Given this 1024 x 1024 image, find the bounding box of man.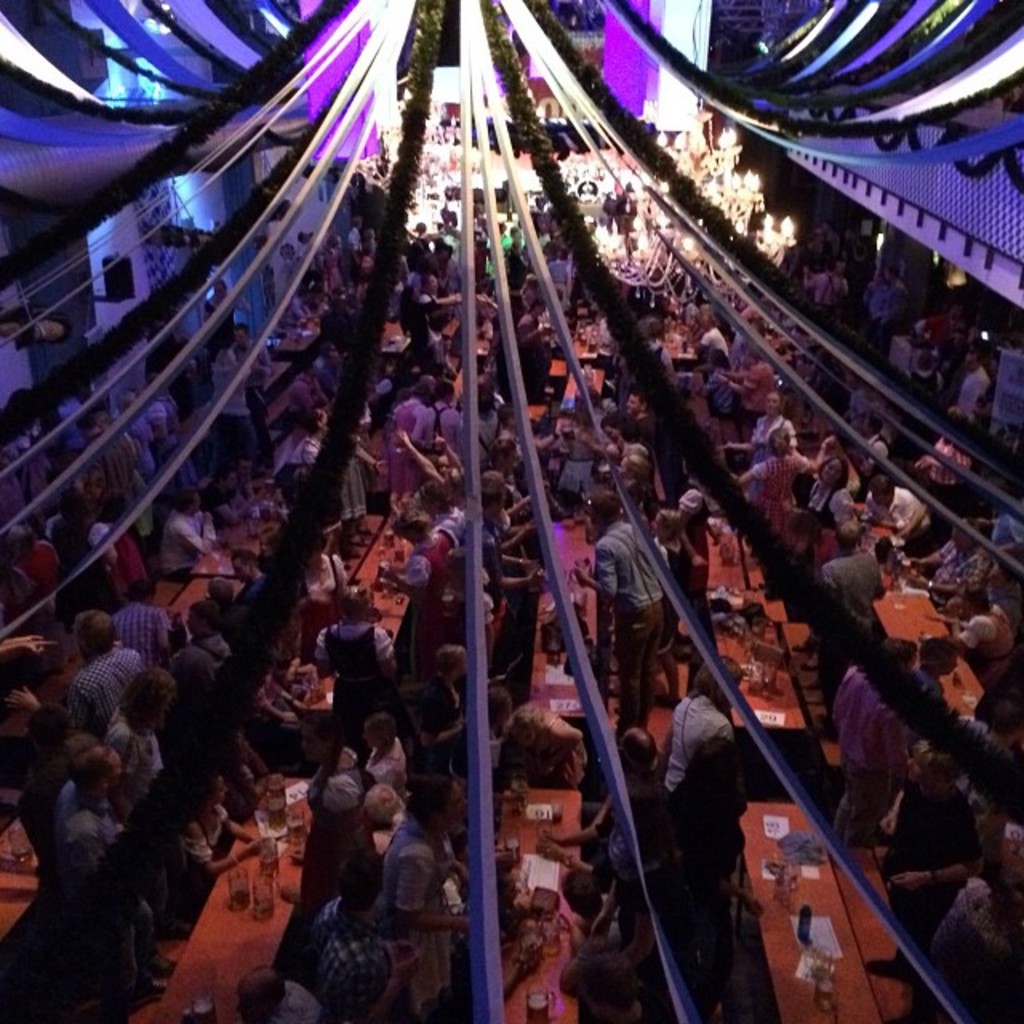
rect(298, 853, 405, 1022).
